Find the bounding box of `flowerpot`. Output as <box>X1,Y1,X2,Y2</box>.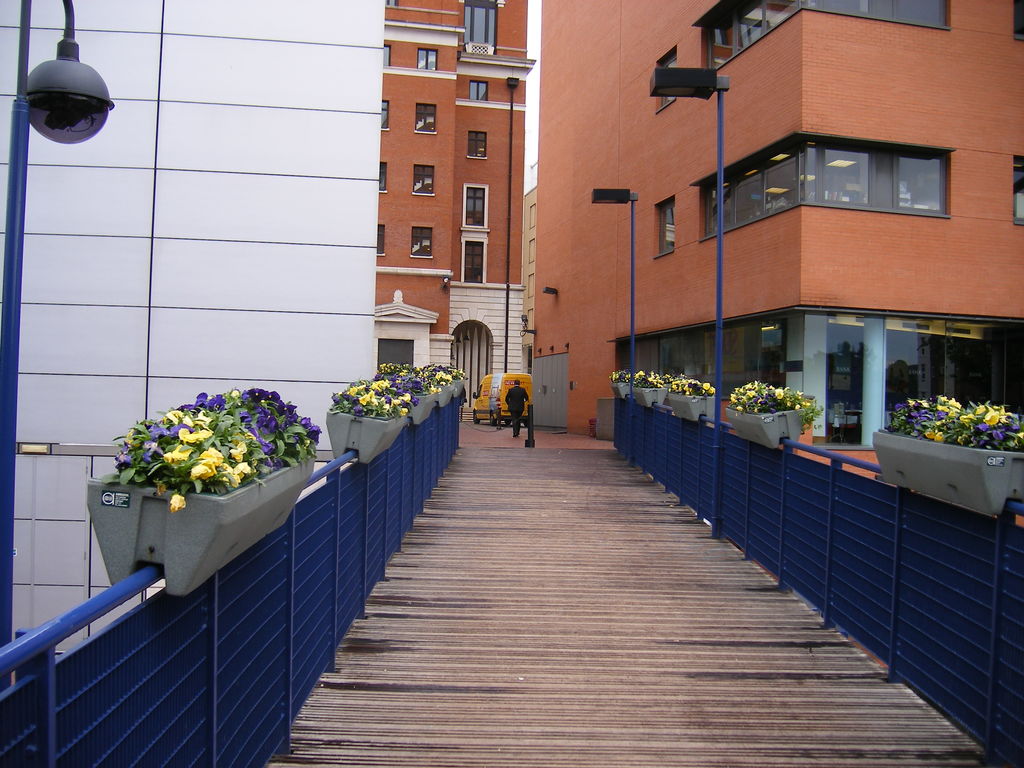
<box>437,383,454,406</box>.
